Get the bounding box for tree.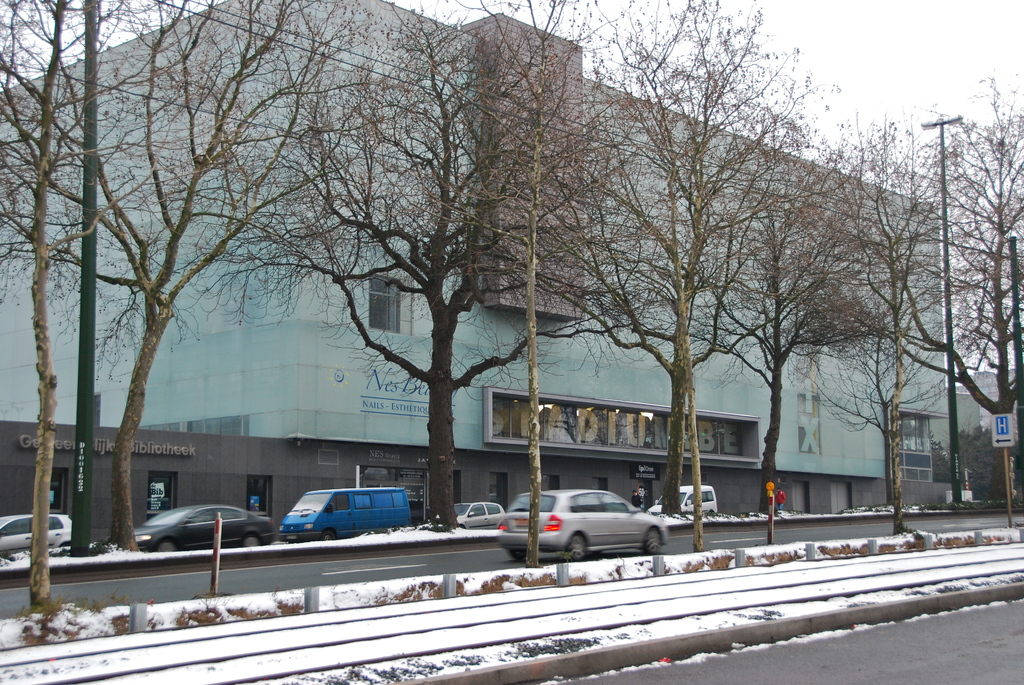
0/0/217/613.
